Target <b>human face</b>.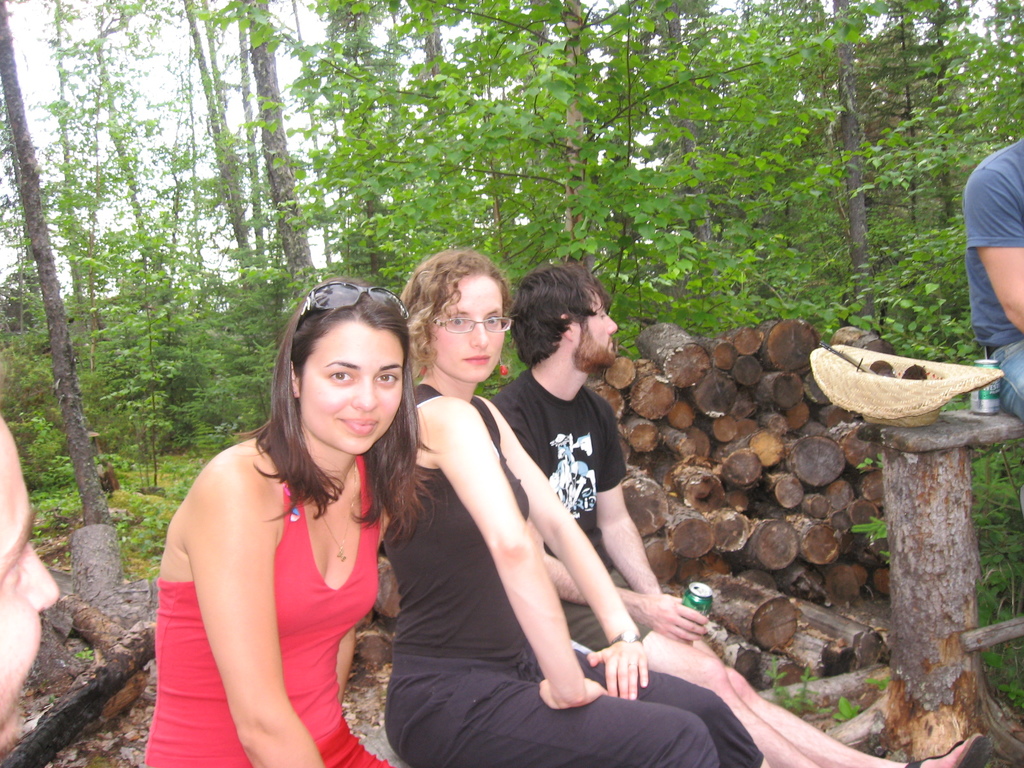
Target region: 304/325/403/456.
